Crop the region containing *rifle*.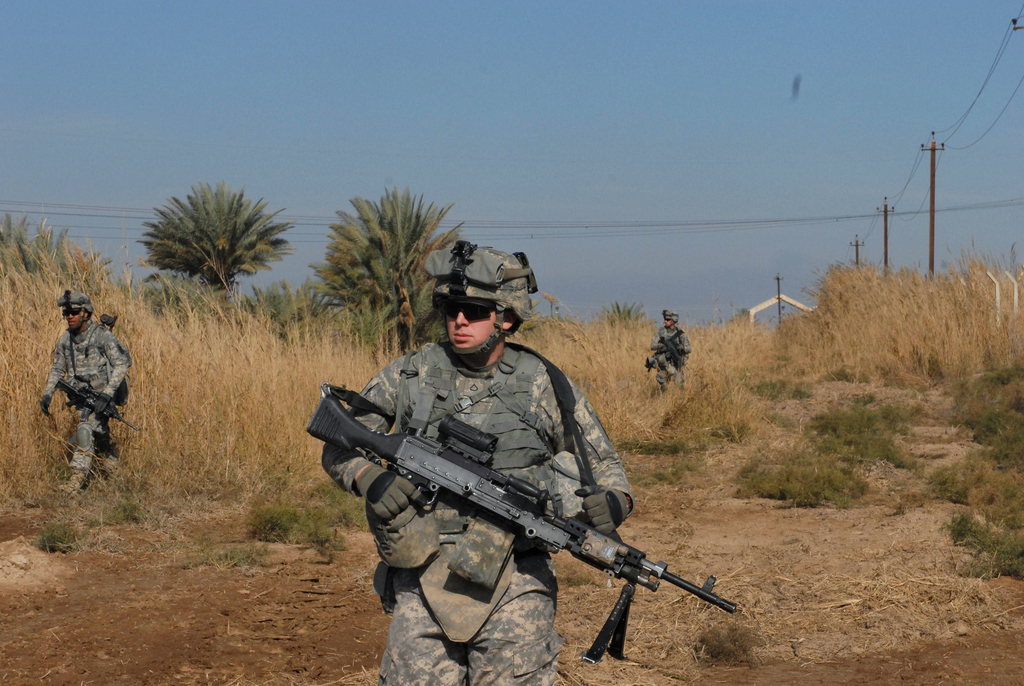
Crop region: locate(340, 414, 763, 651).
